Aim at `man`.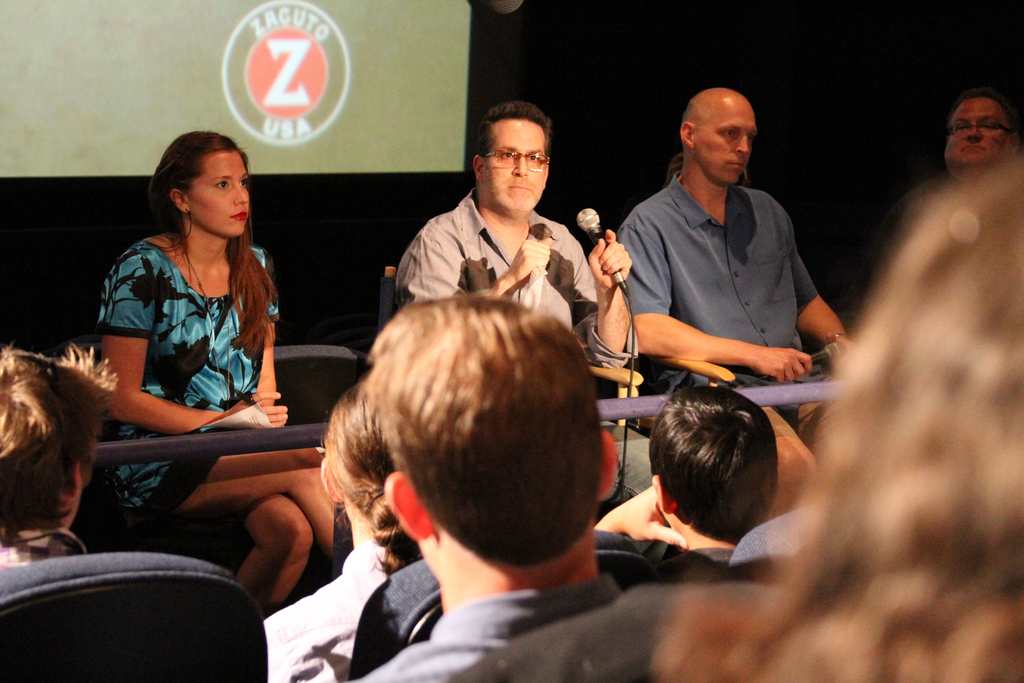
Aimed at left=608, top=87, right=849, bottom=453.
